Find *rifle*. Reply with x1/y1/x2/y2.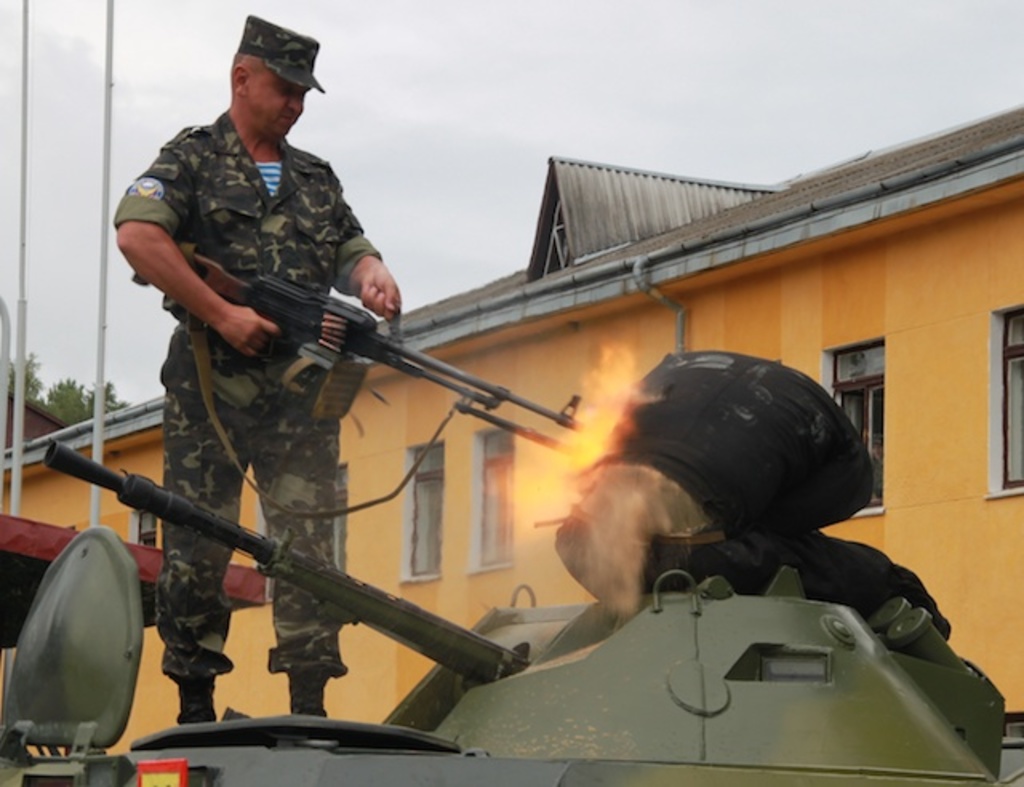
189/251/589/459.
